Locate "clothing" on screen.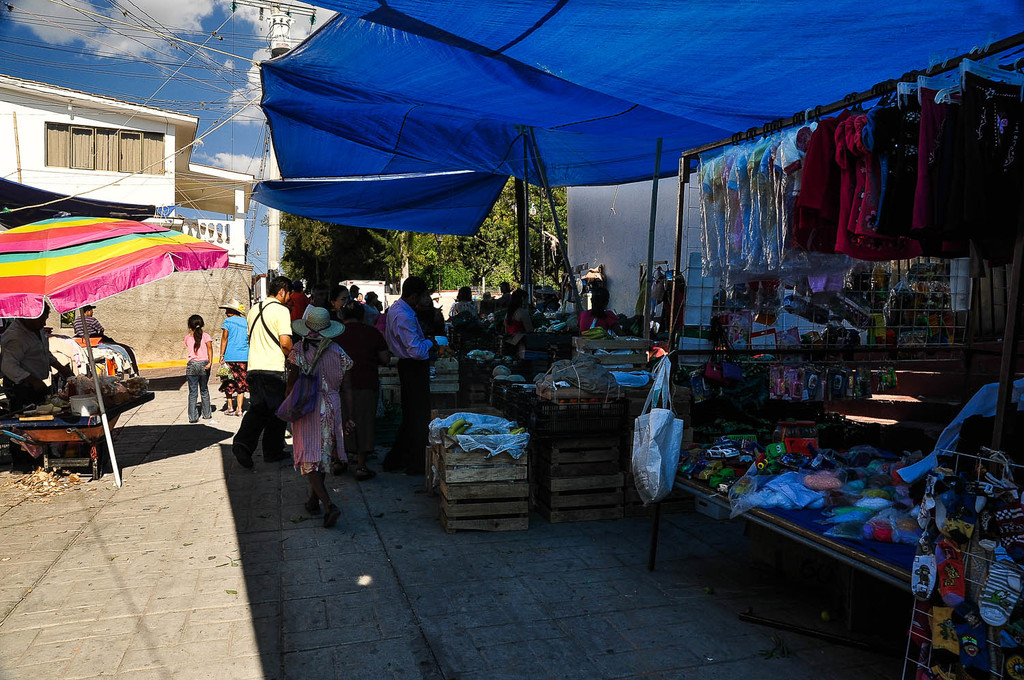
On screen at (left=376, top=268, right=446, bottom=437).
